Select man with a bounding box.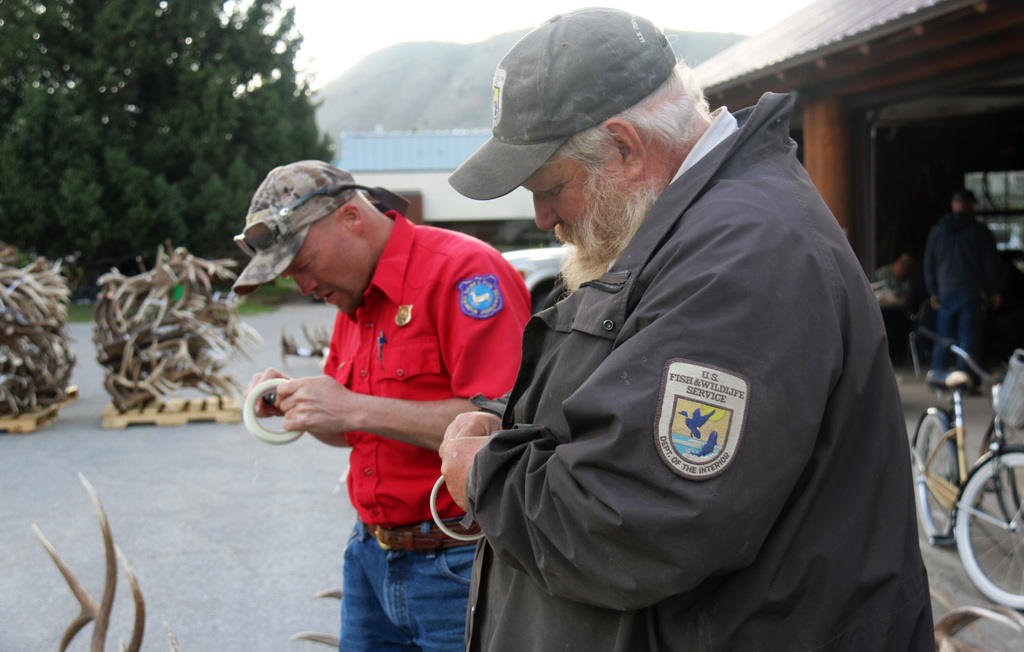
922, 184, 1018, 394.
